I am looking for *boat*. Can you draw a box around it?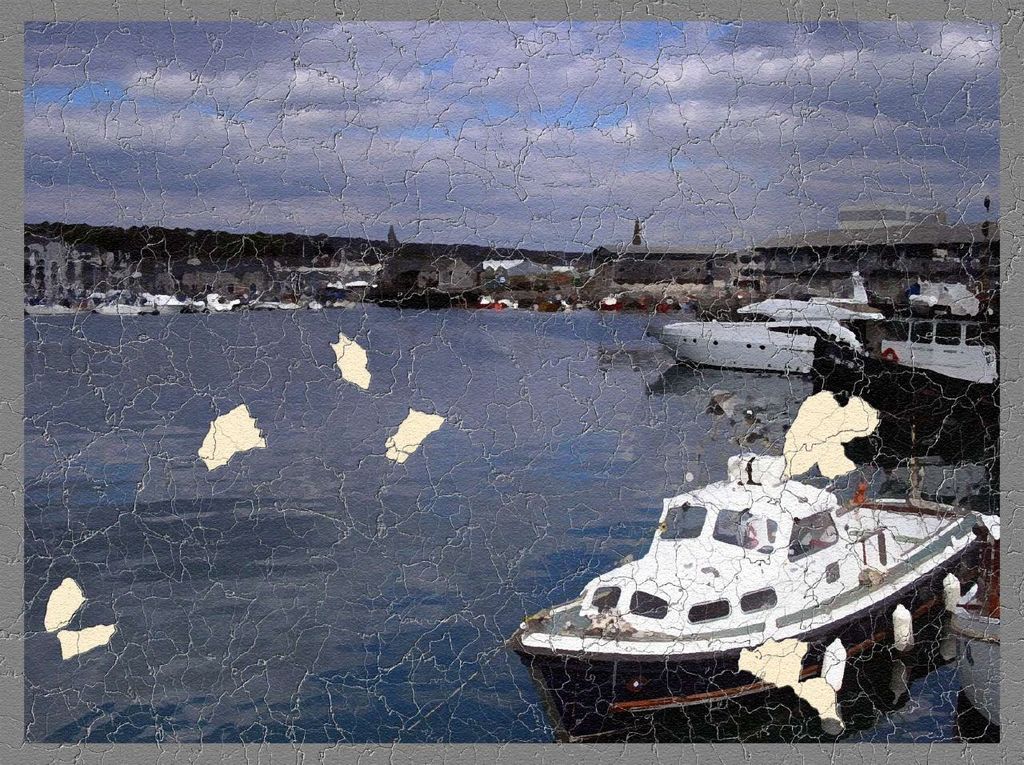
Sure, the bounding box is bbox=[658, 270, 896, 380].
